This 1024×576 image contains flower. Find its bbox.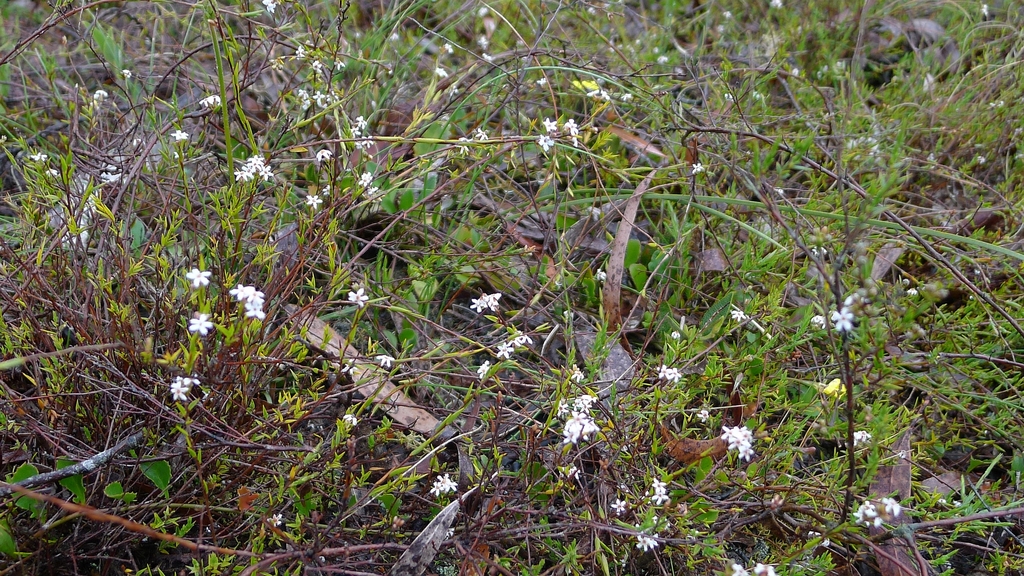
detection(175, 372, 200, 386).
